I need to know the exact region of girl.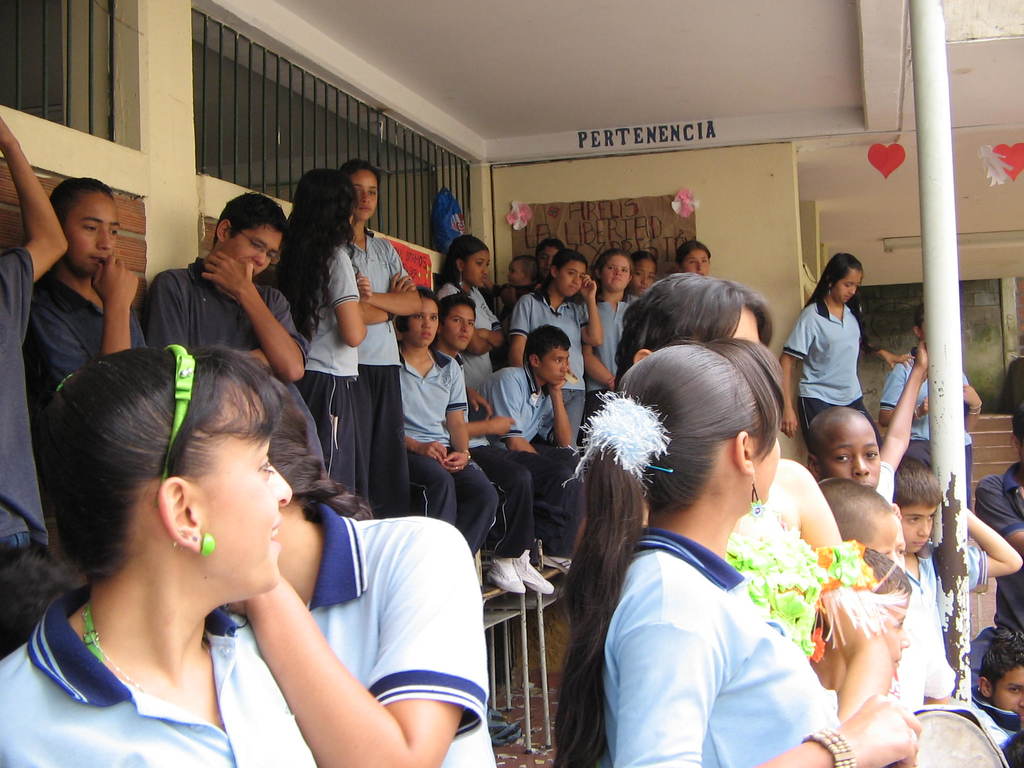
Region: bbox(221, 368, 499, 767).
